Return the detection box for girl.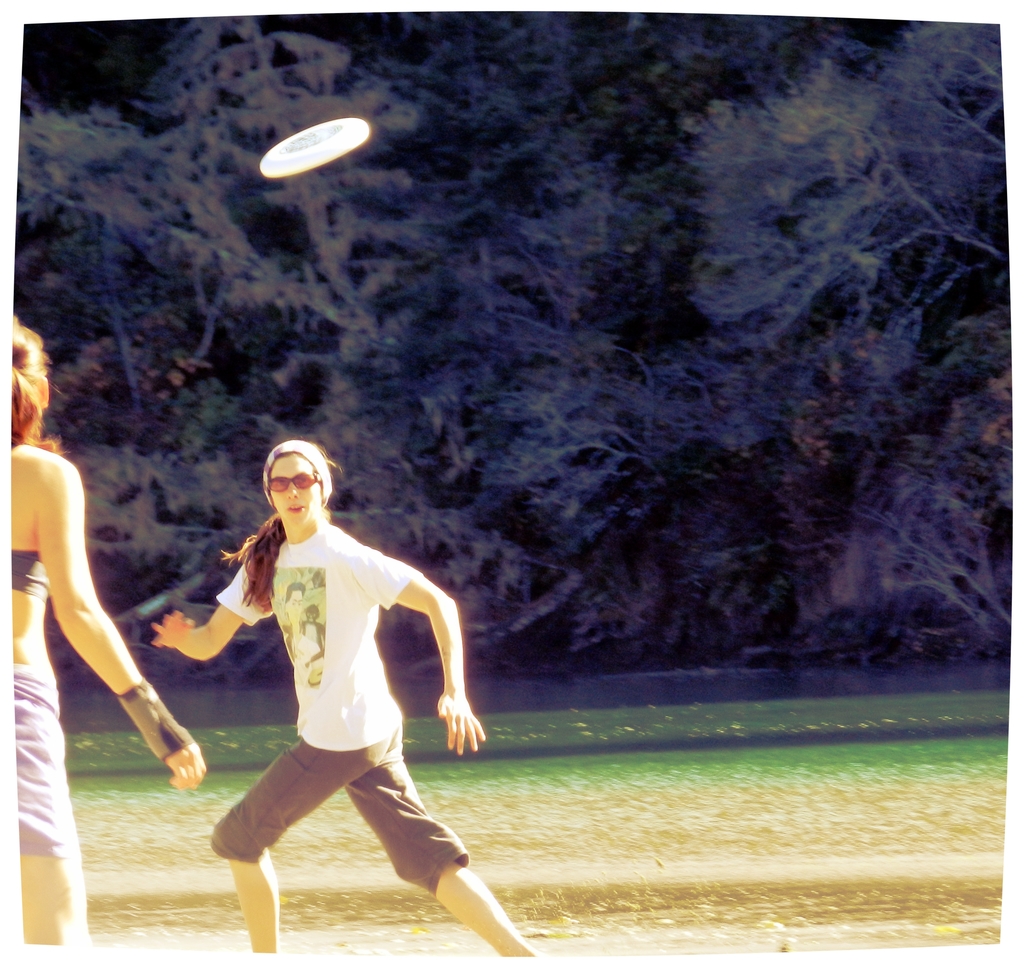
<region>147, 437, 534, 958</region>.
